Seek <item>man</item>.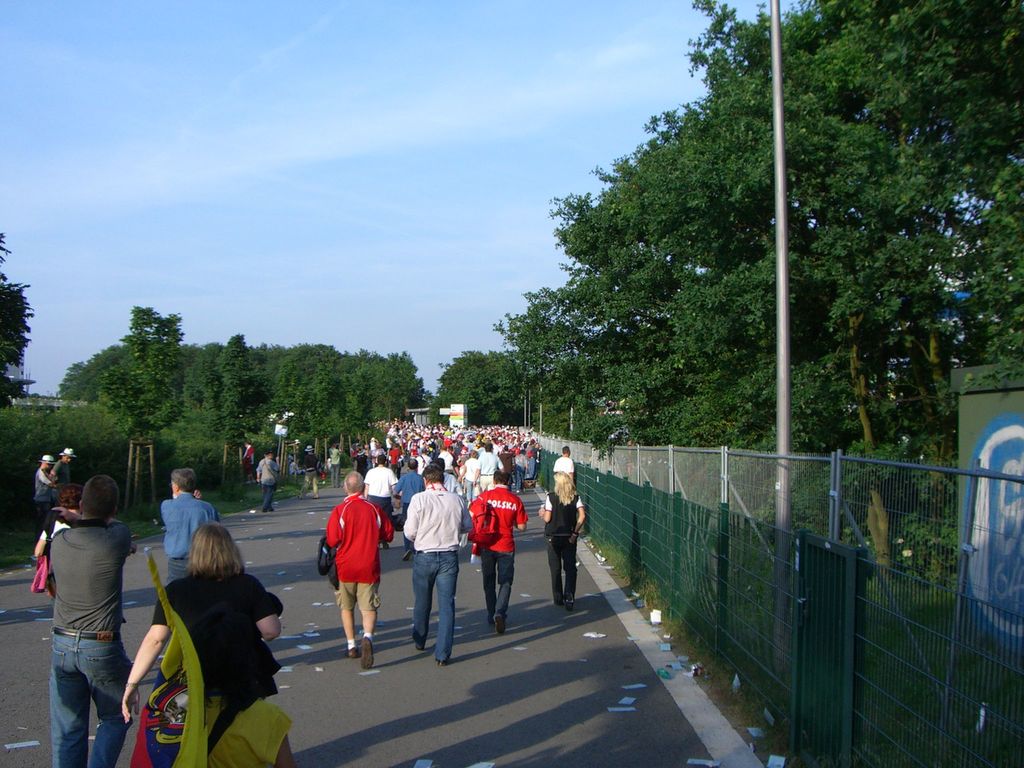
154/465/223/666.
